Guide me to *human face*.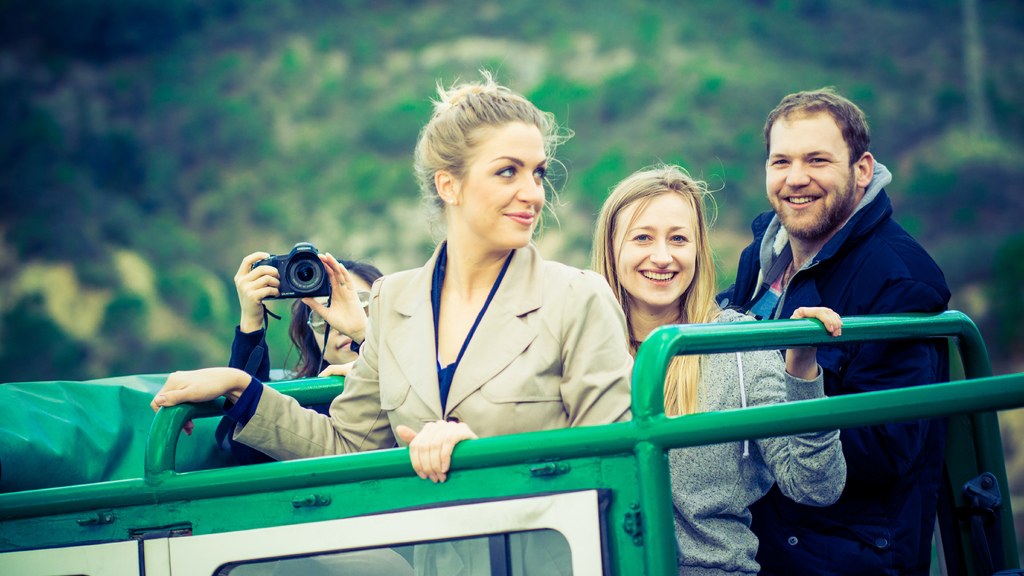
Guidance: (left=758, top=102, right=863, bottom=241).
